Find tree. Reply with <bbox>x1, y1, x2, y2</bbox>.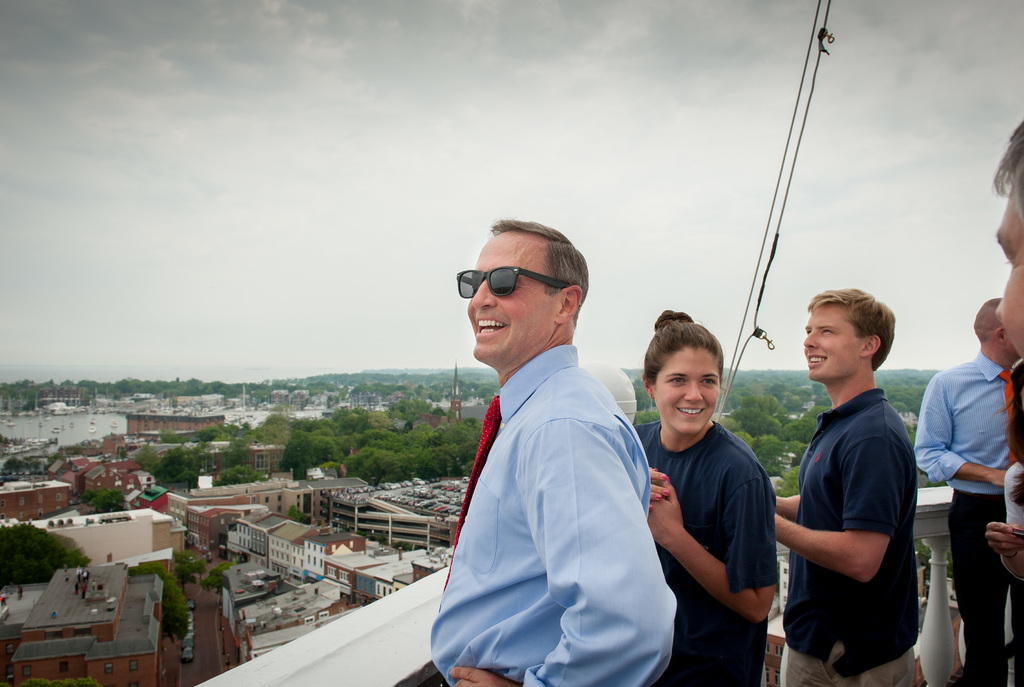
<bbox>181, 549, 206, 580</bbox>.
